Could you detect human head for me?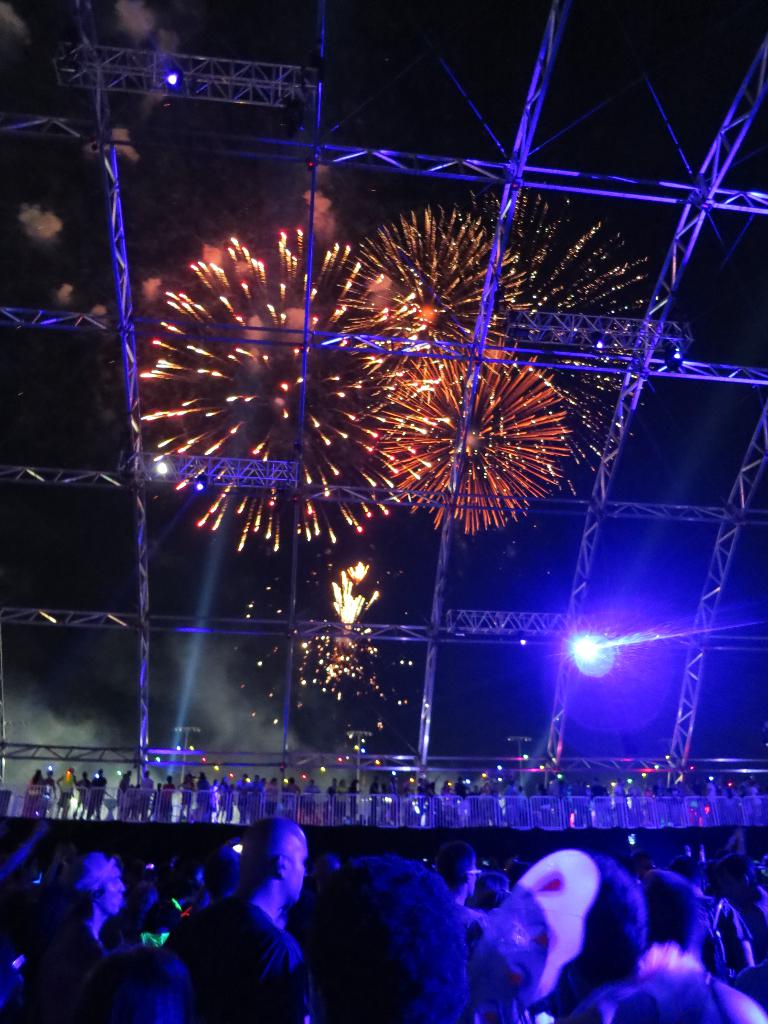
Detection result: [241,812,310,903].
